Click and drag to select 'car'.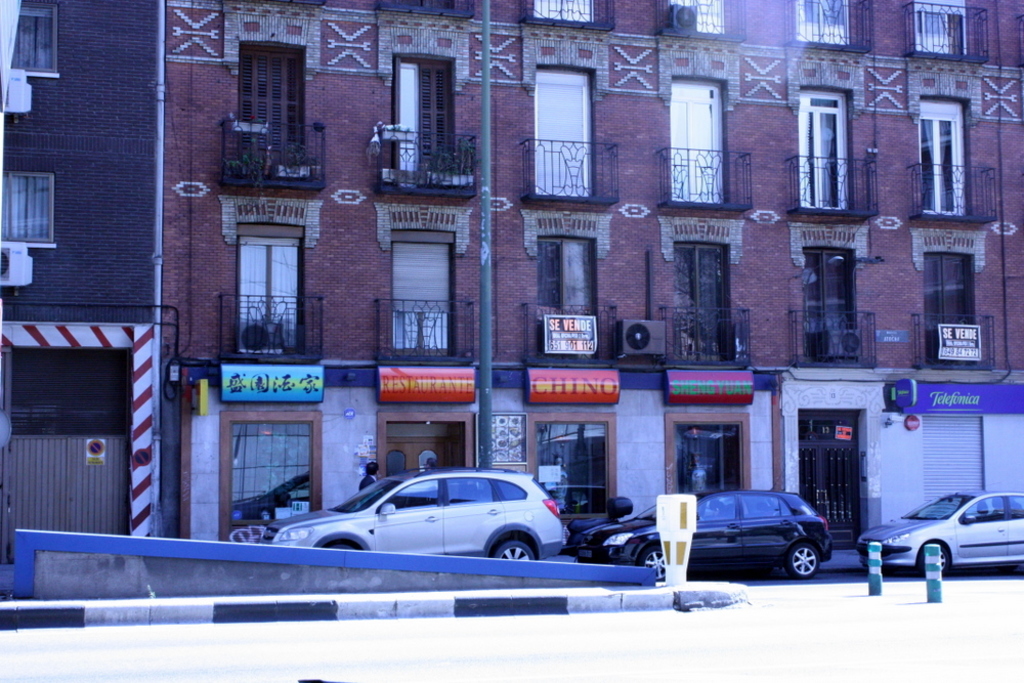
Selection: BBox(274, 467, 571, 557).
